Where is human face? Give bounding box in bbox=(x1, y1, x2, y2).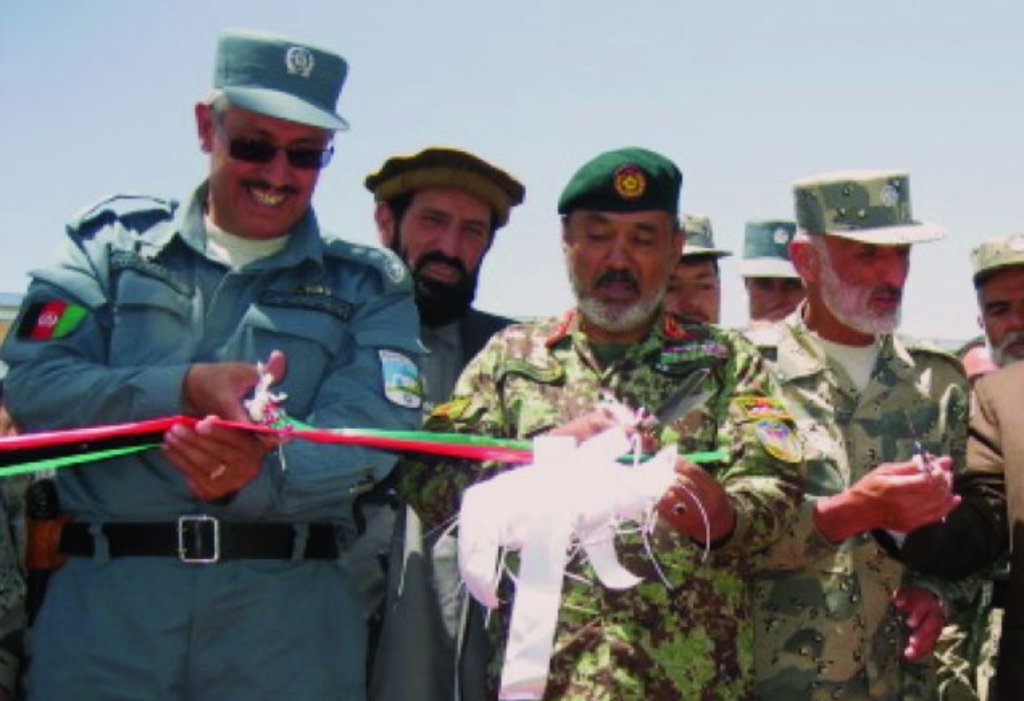
bbox=(214, 105, 332, 235).
